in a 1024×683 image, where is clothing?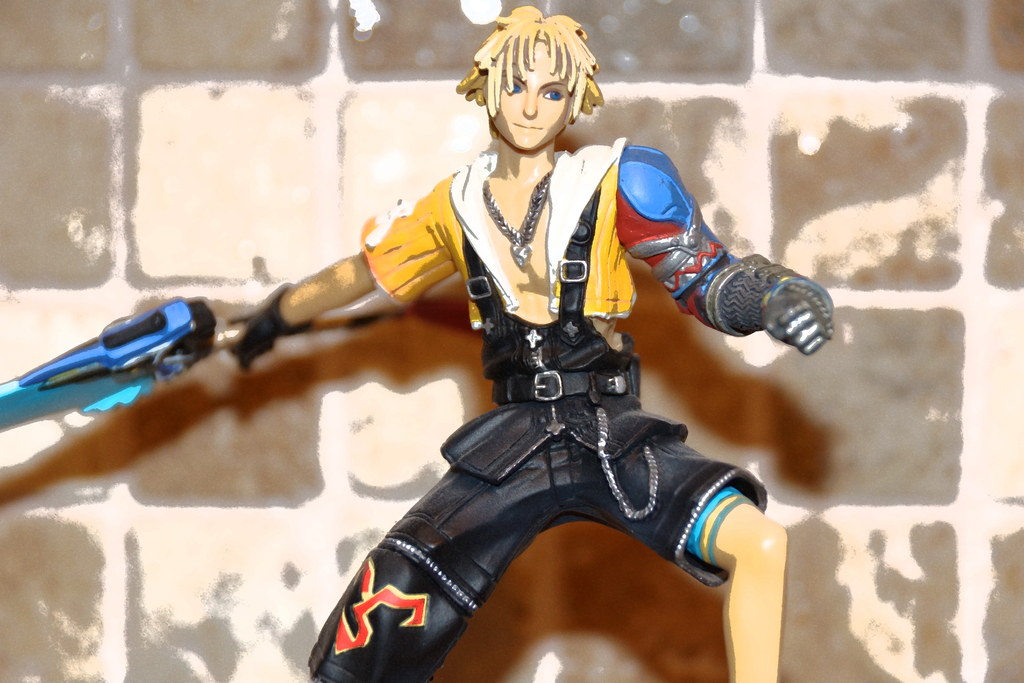
x1=308 y1=139 x2=768 y2=682.
